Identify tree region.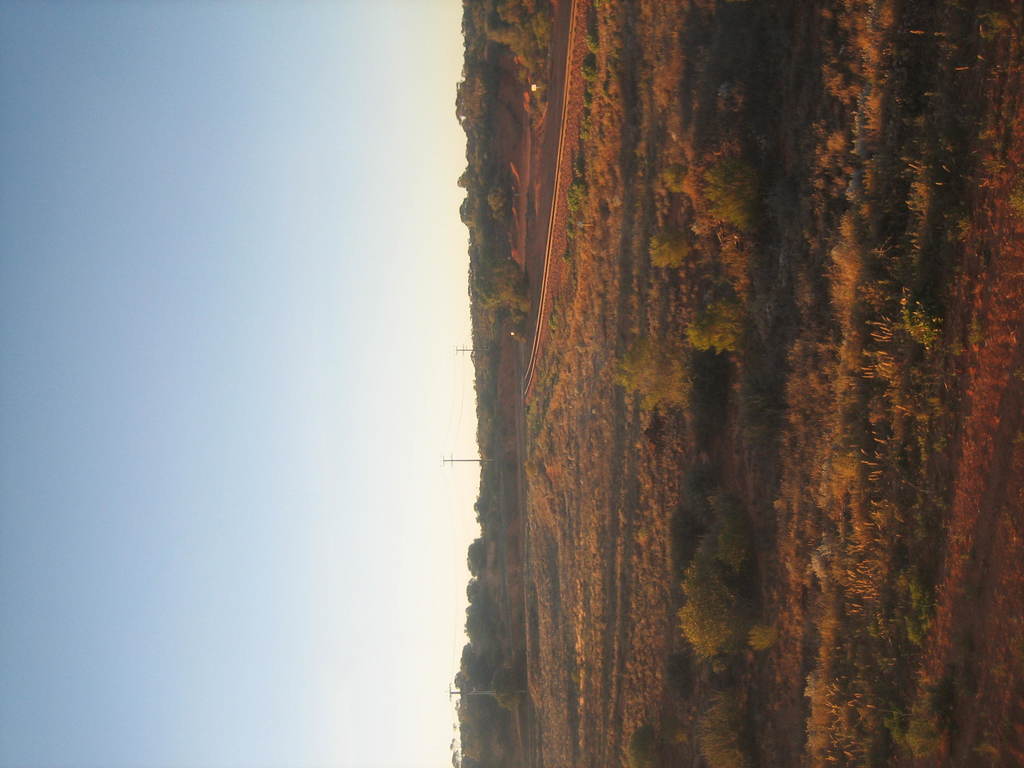
Region: <box>458,641,490,678</box>.
